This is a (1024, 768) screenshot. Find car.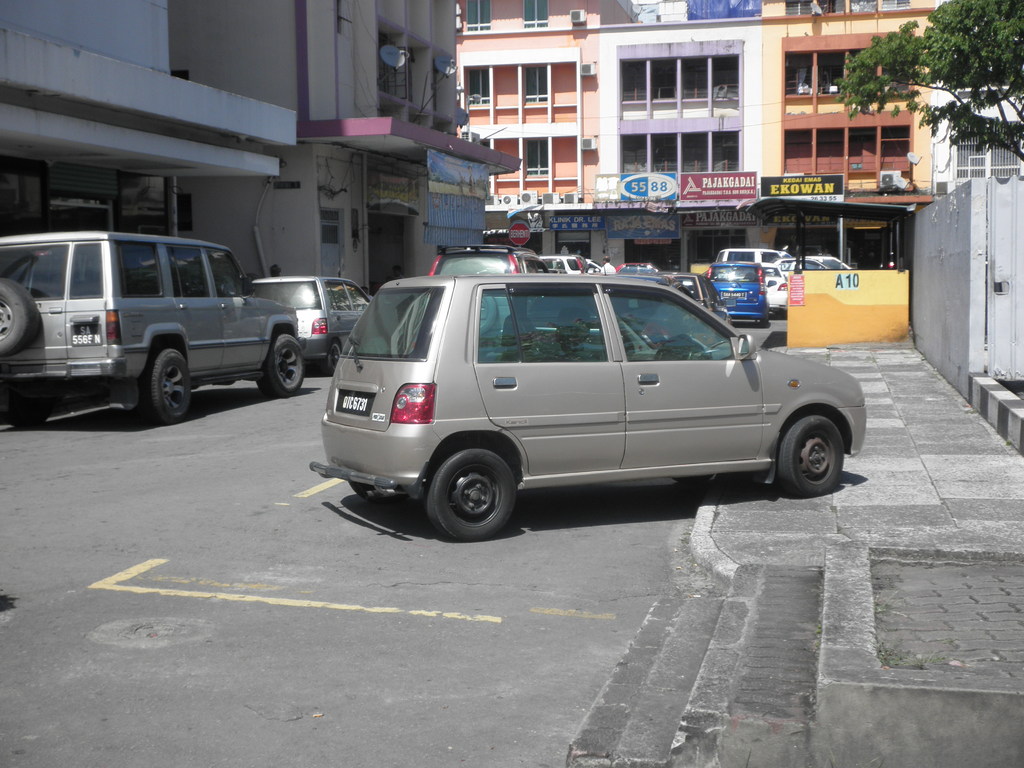
Bounding box: <region>707, 265, 773, 328</region>.
